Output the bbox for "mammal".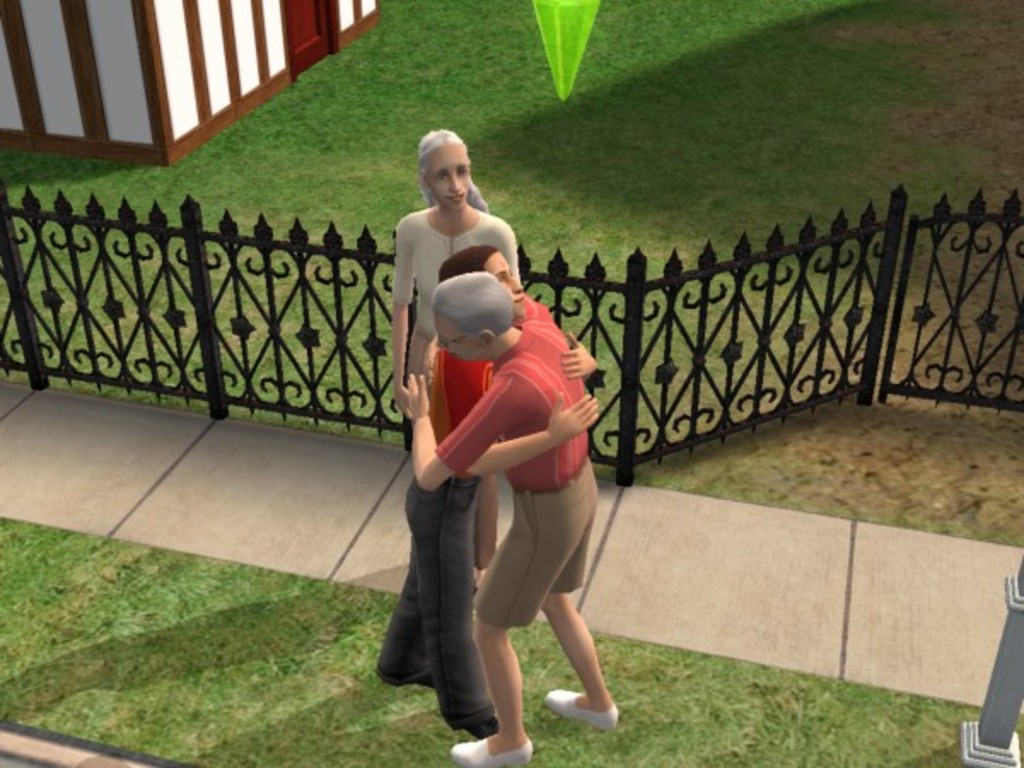
[391,133,526,596].
